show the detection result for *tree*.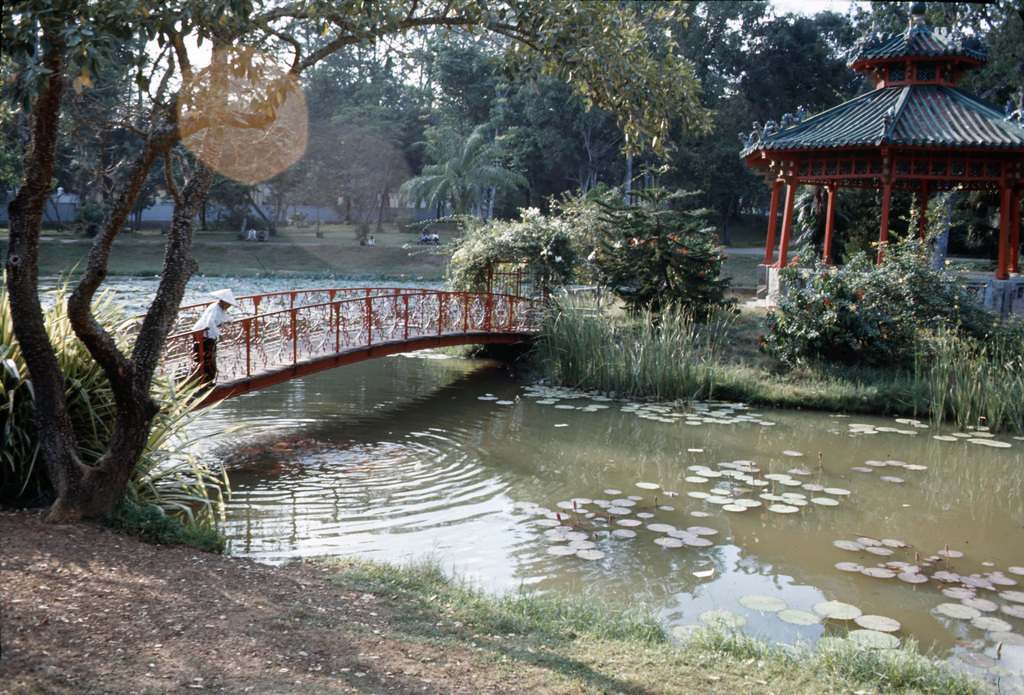
(x1=804, y1=0, x2=1010, y2=62).
